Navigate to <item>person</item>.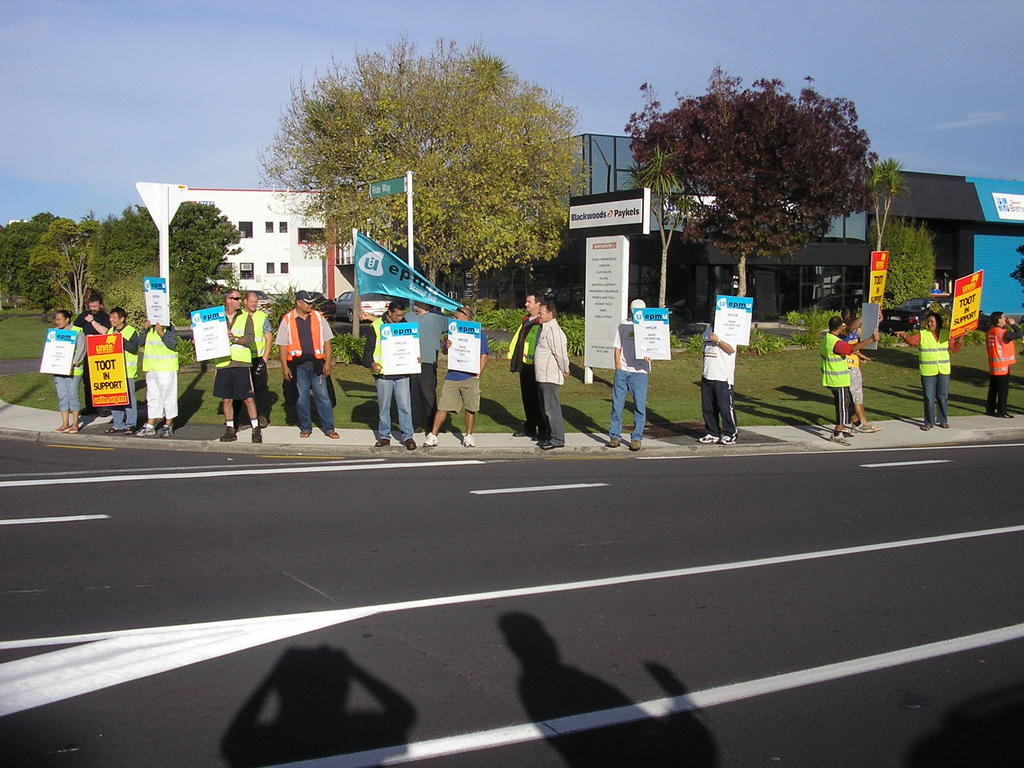
Navigation target: 284, 290, 334, 437.
